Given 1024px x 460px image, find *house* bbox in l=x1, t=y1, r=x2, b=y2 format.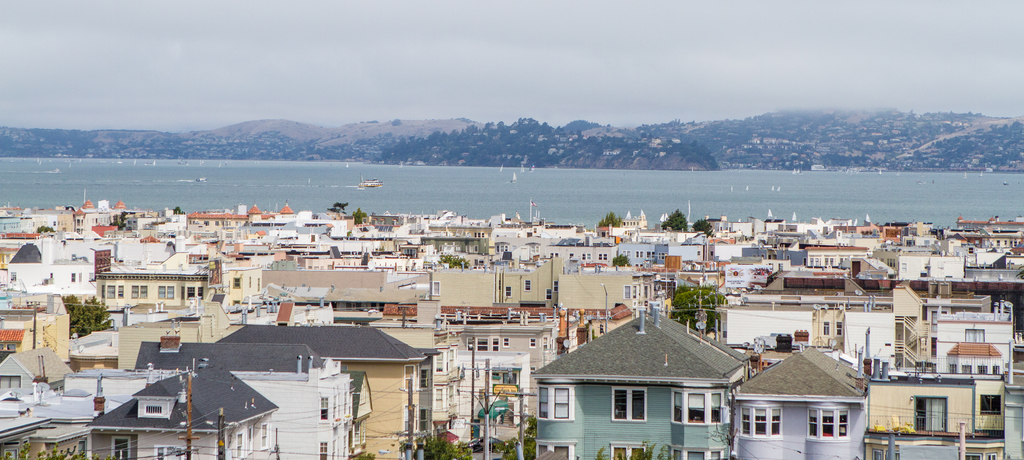
l=970, t=369, r=999, b=459.
